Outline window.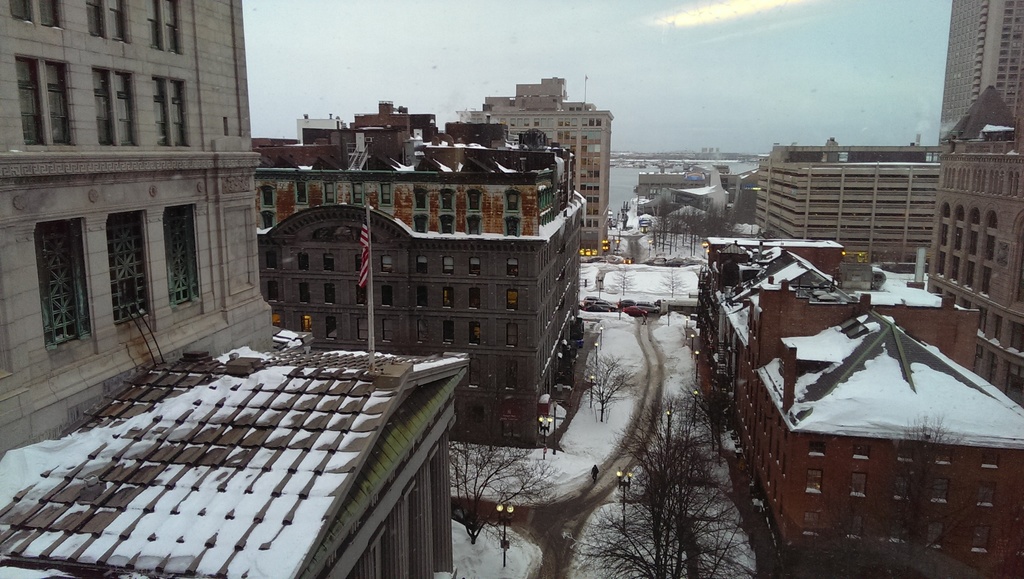
Outline: {"left": 51, "top": 59, "right": 73, "bottom": 147}.
